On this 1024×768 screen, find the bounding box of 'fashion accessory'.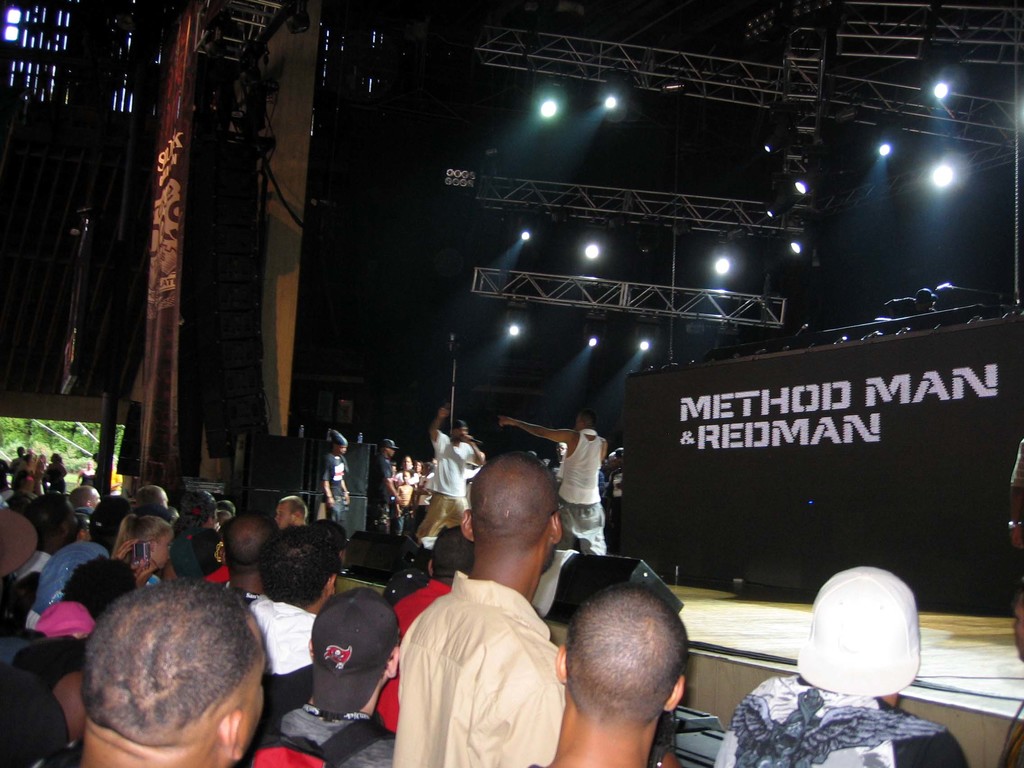
Bounding box: 797,562,924,697.
